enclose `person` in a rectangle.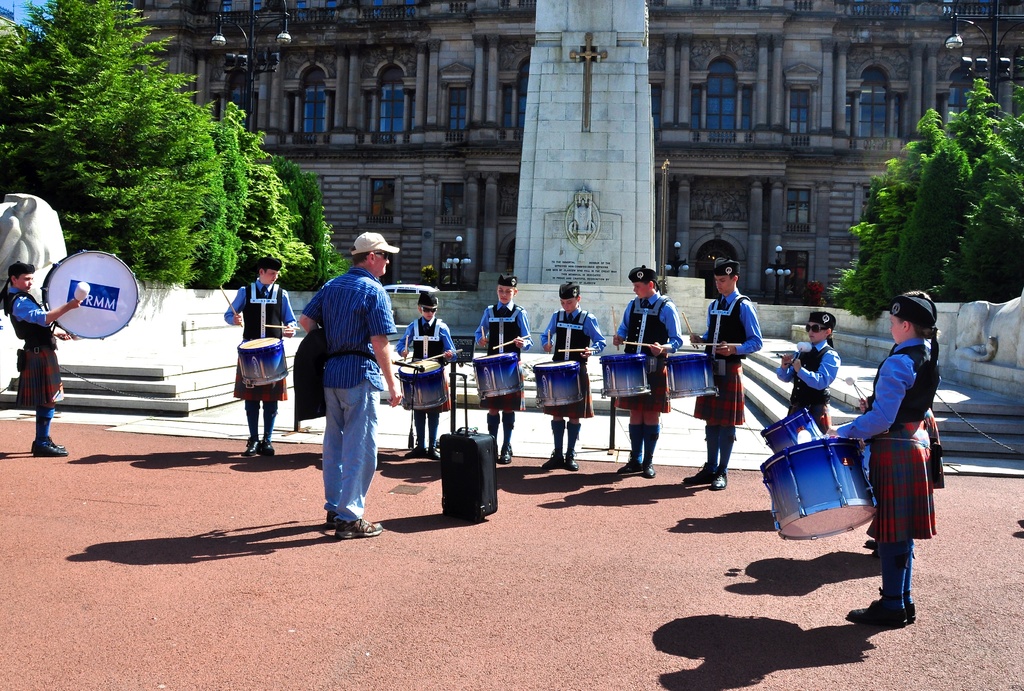
bbox=(224, 252, 295, 459).
